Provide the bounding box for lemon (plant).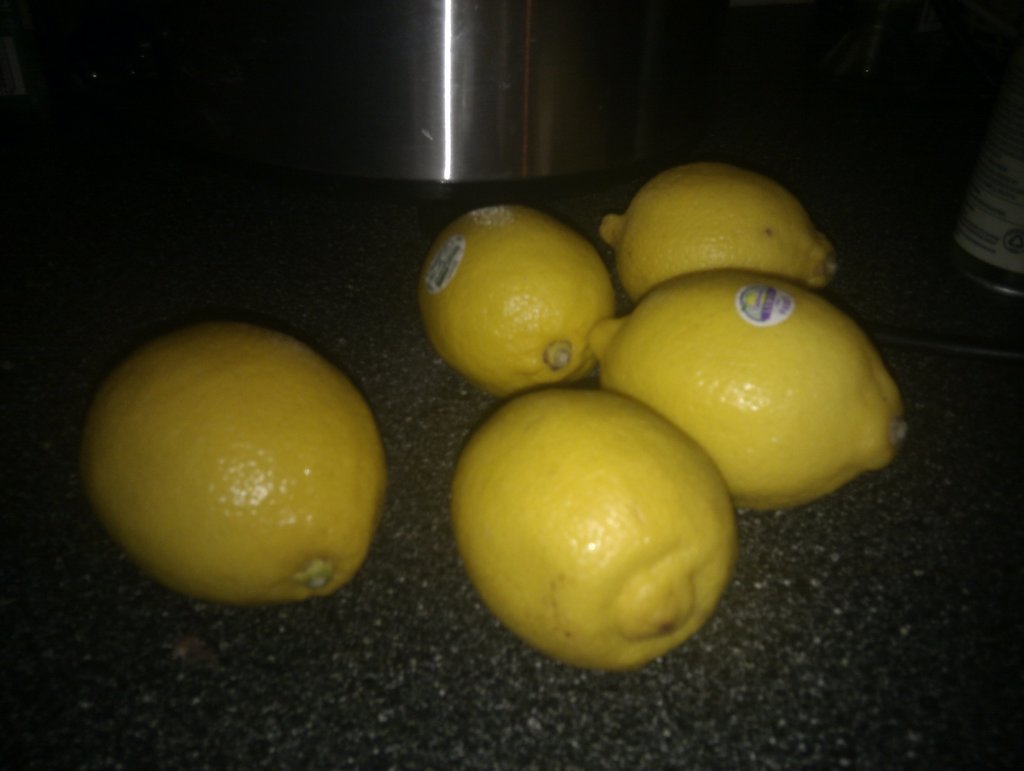
[417, 204, 619, 402].
